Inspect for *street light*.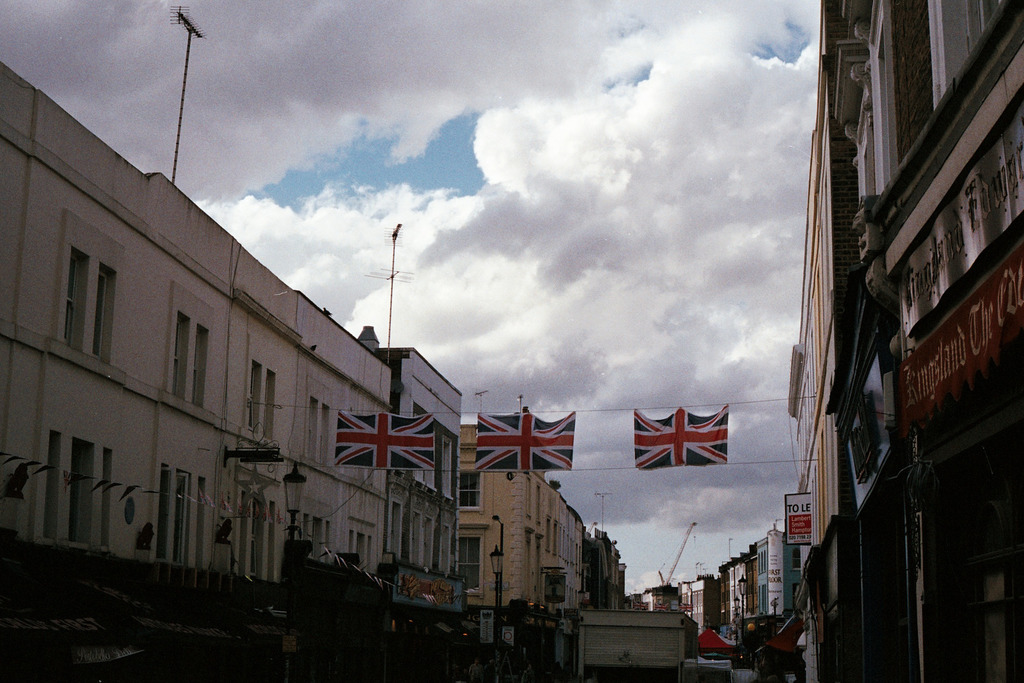
Inspection: [left=485, top=542, right=502, bottom=668].
